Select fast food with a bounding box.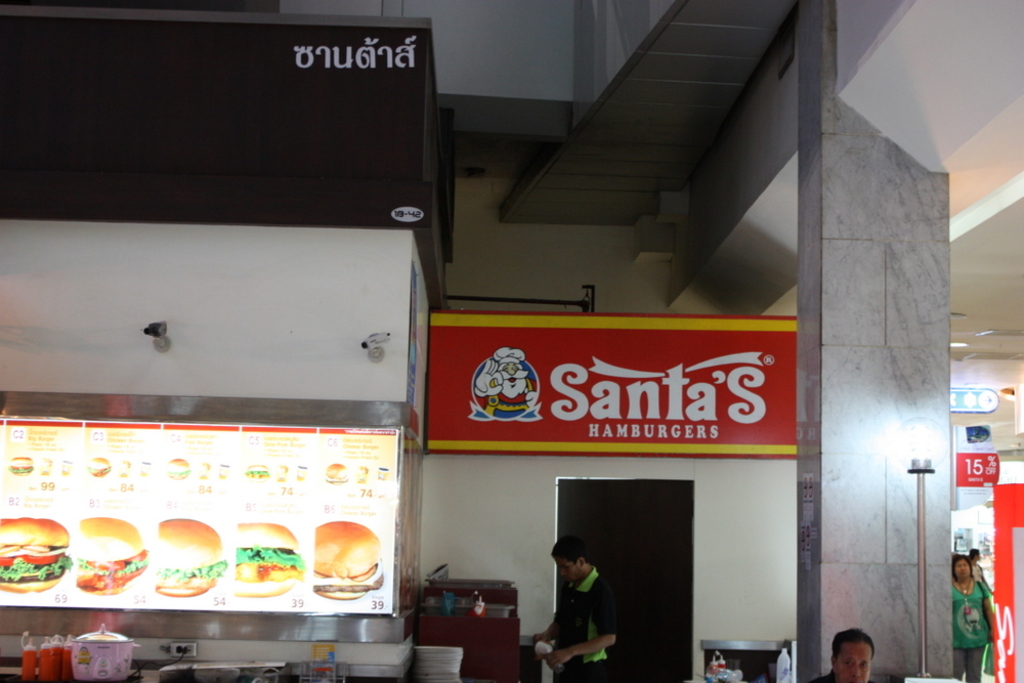
rect(10, 459, 34, 475).
